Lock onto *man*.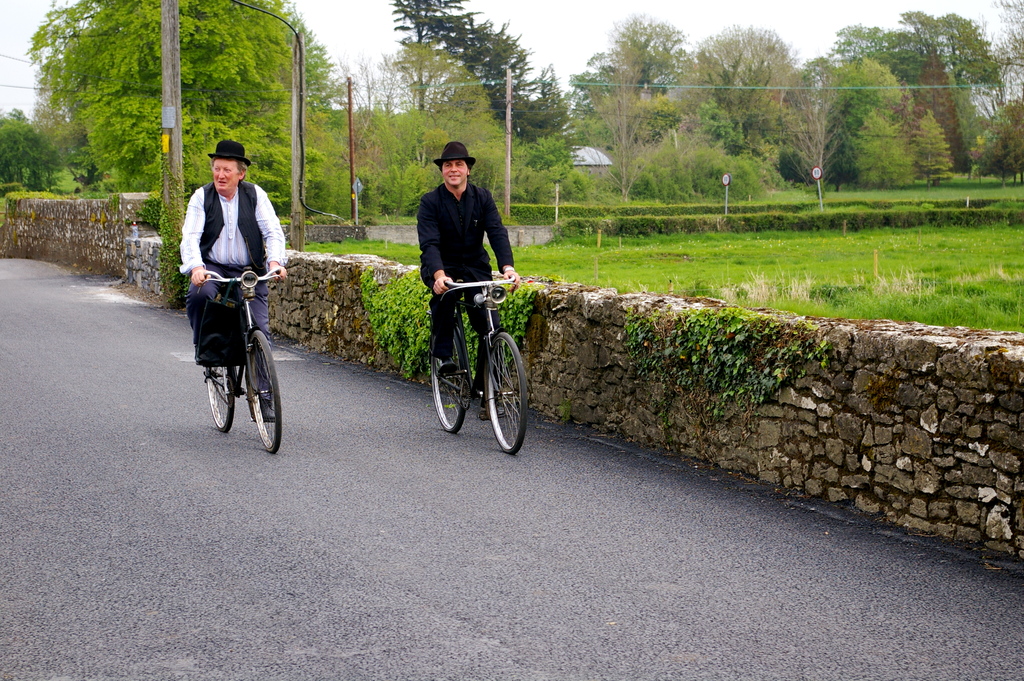
Locked: left=189, top=141, right=286, bottom=424.
